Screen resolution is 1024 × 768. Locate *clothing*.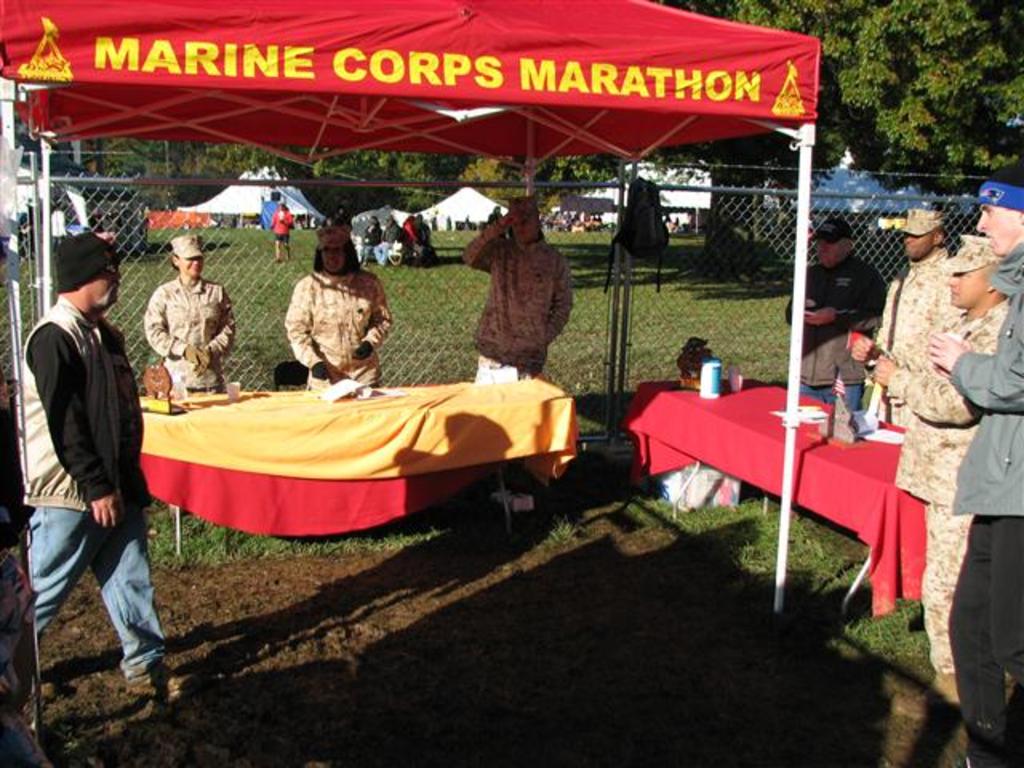
Rect(872, 253, 950, 434).
